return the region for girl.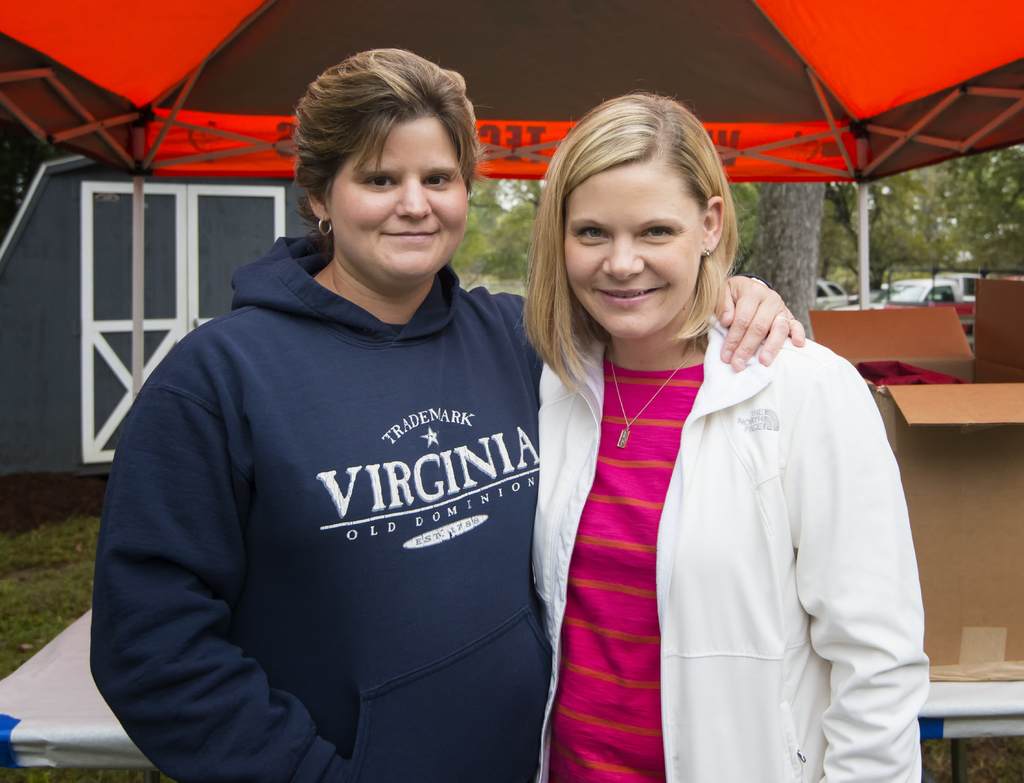
bbox=[90, 45, 798, 782].
